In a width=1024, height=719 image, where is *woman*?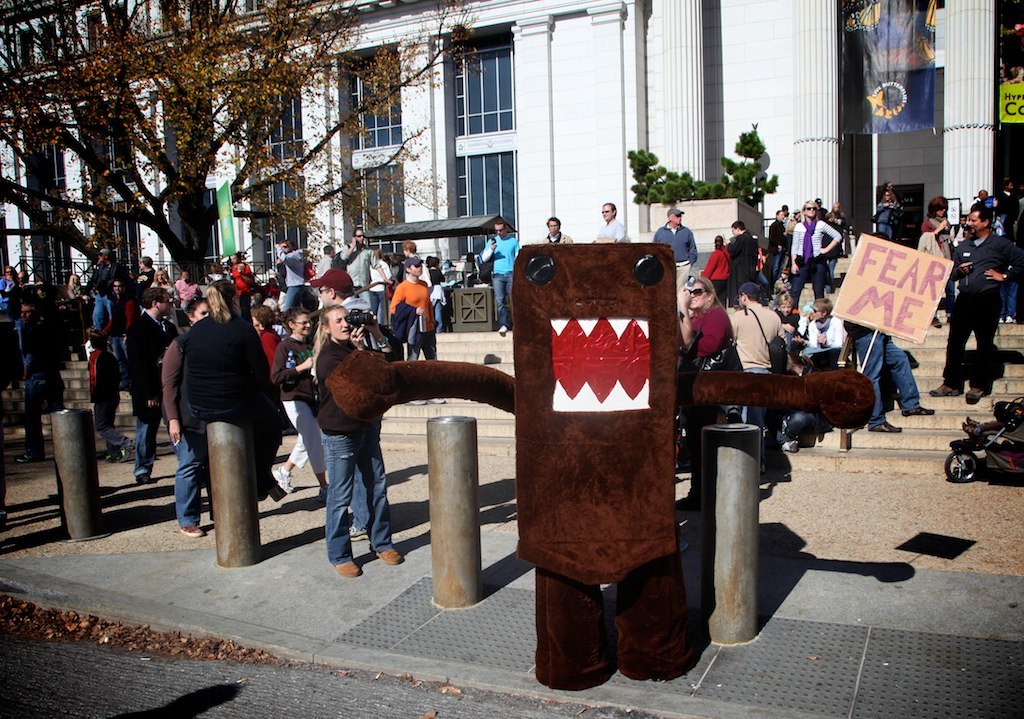
(160, 294, 207, 541).
